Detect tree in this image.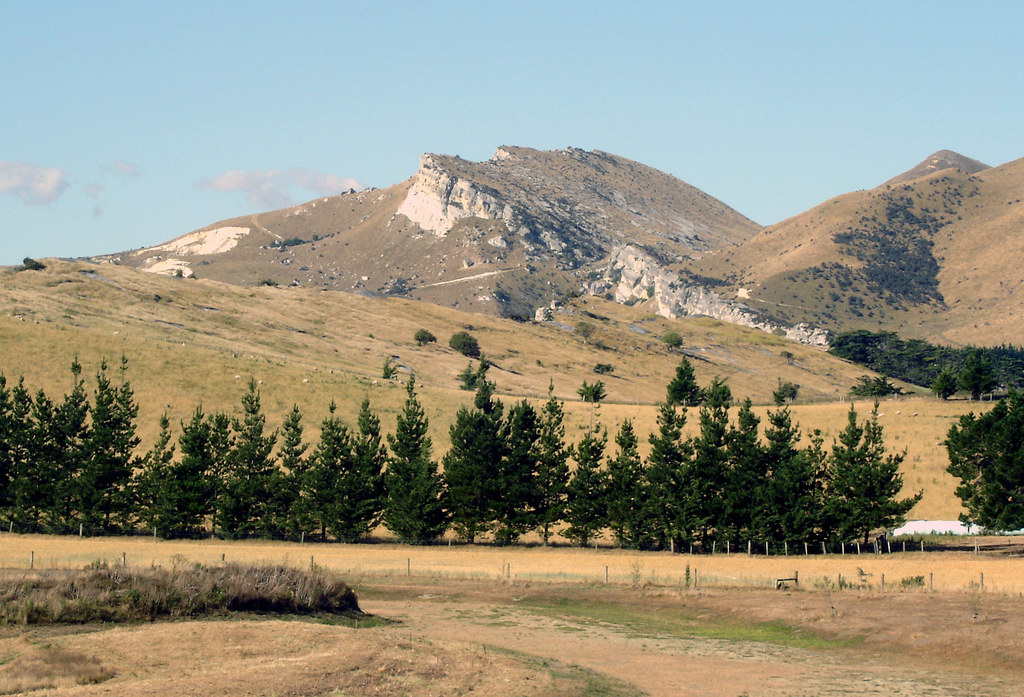
Detection: rect(602, 421, 638, 543).
